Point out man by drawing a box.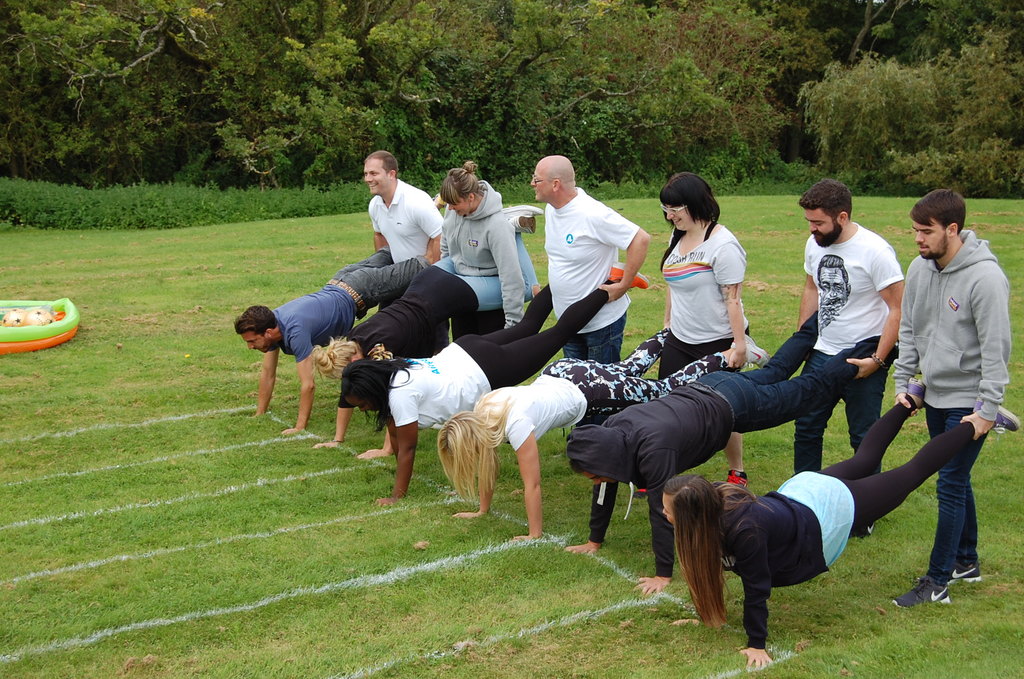
530, 154, 653, 430.
